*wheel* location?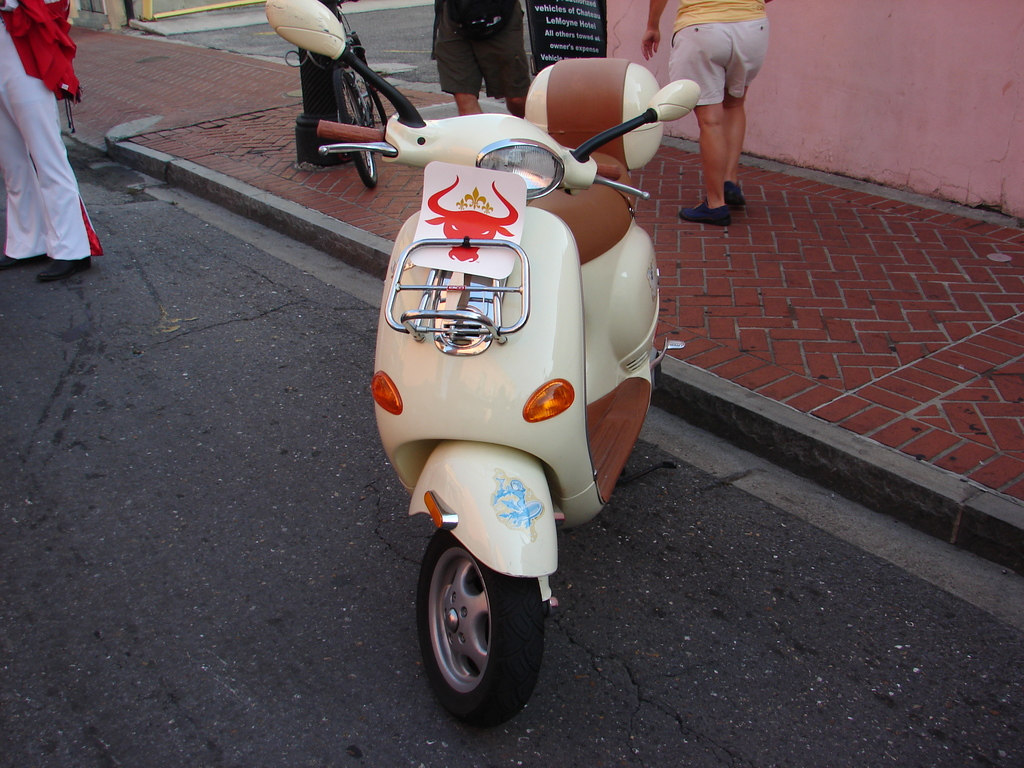
crop(348, 91, 390, 129)
